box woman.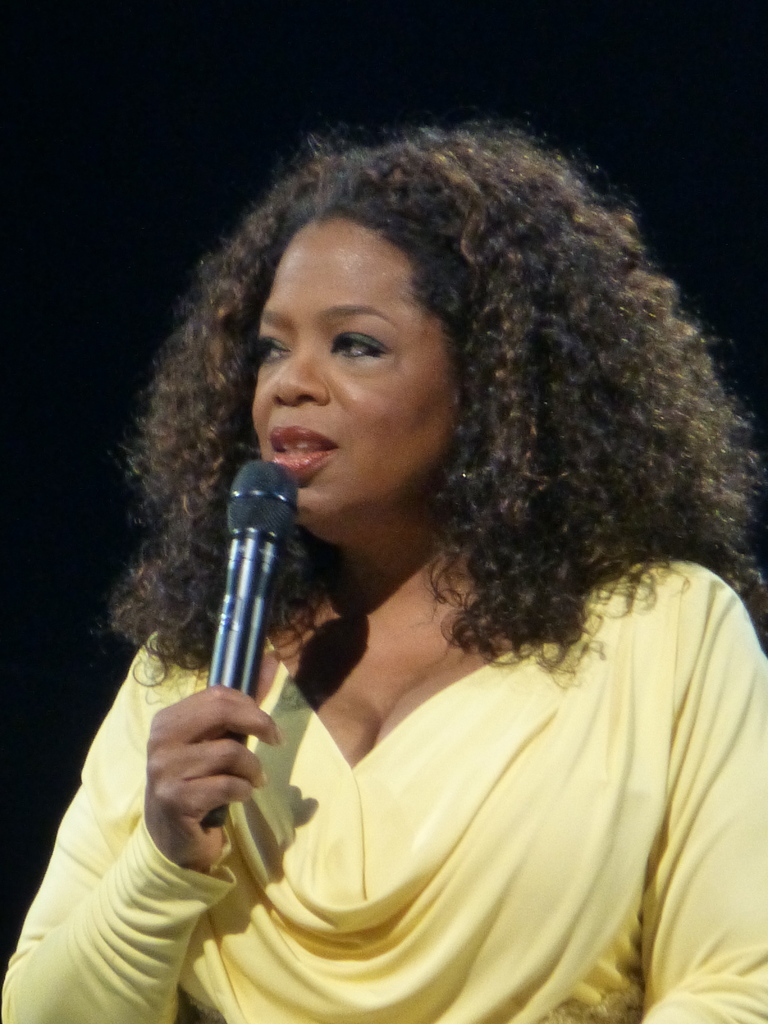
bbox=(77, 142, 767, 1023).
